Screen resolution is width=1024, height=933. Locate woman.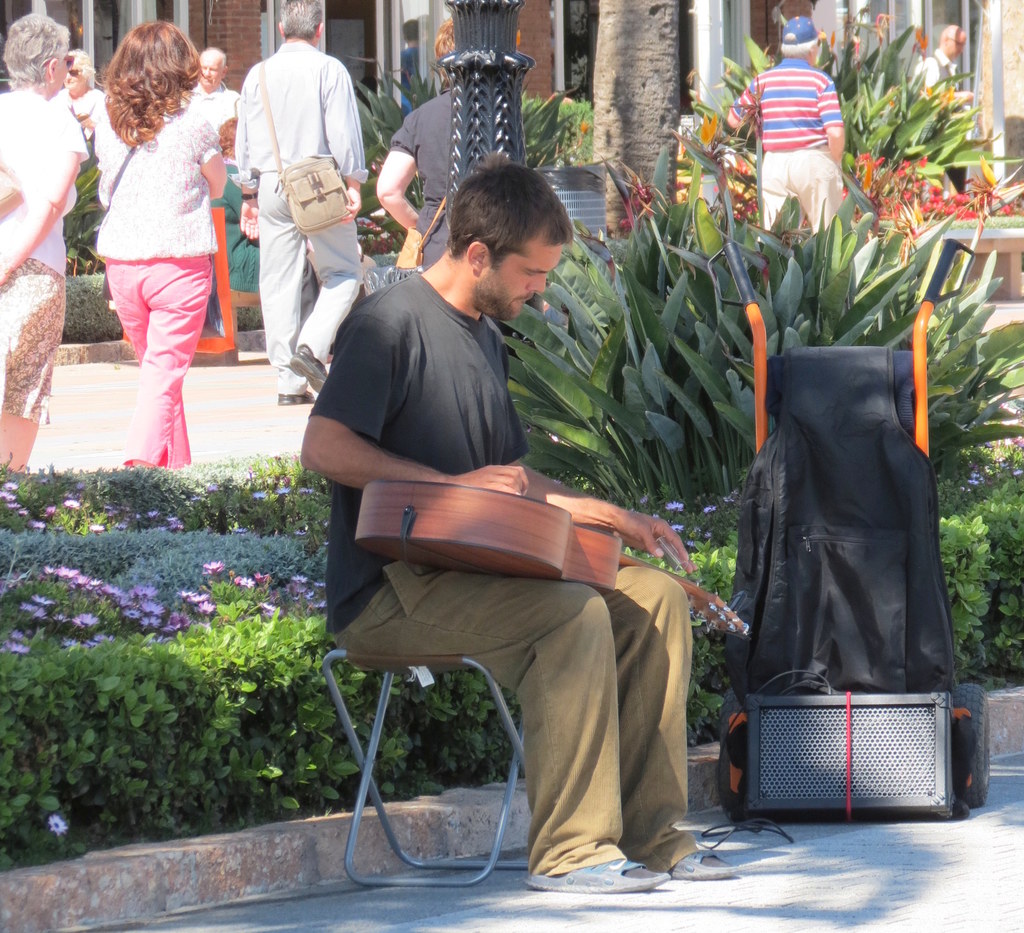
{"x1": 379, "y1": 20, "x2": 456, "y2": 284}.
